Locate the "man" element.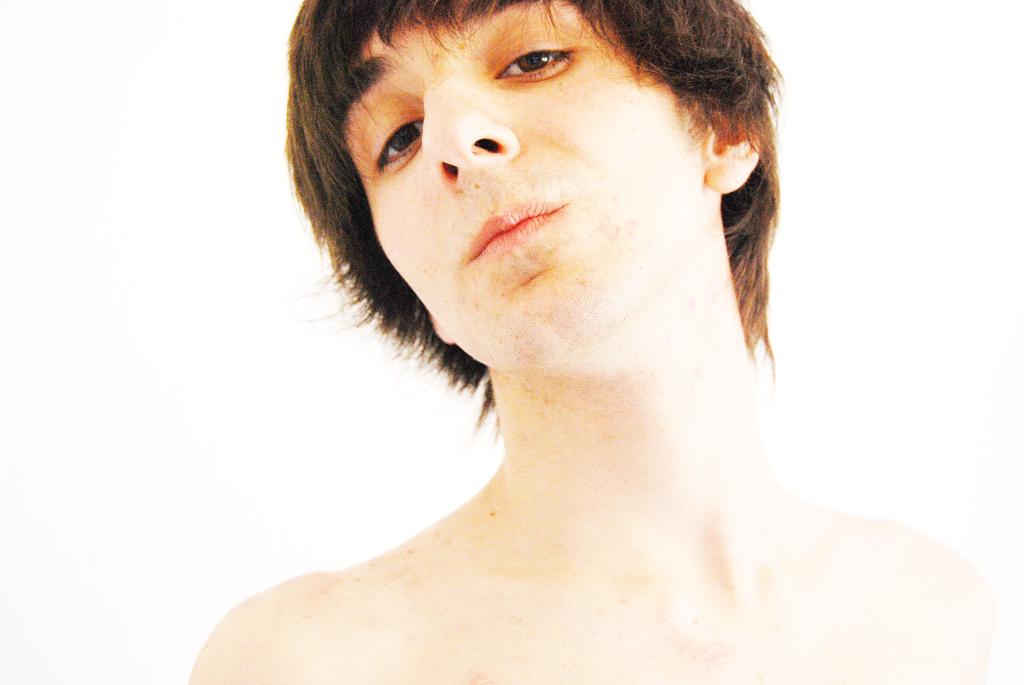
Element bbox: [left=188, top=0, right=995, bottom=684].
